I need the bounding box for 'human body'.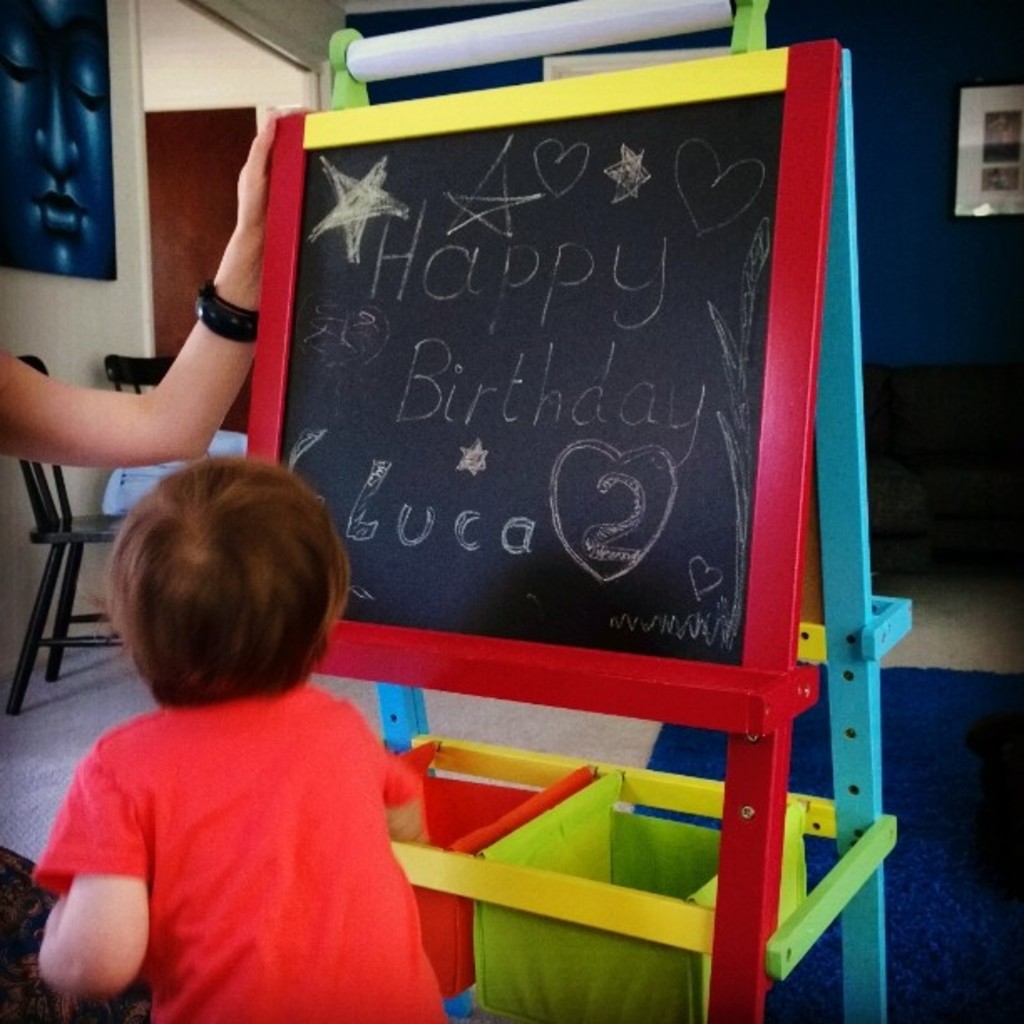
Here it is: left=40, top=505, right=477, bottom=1023.
